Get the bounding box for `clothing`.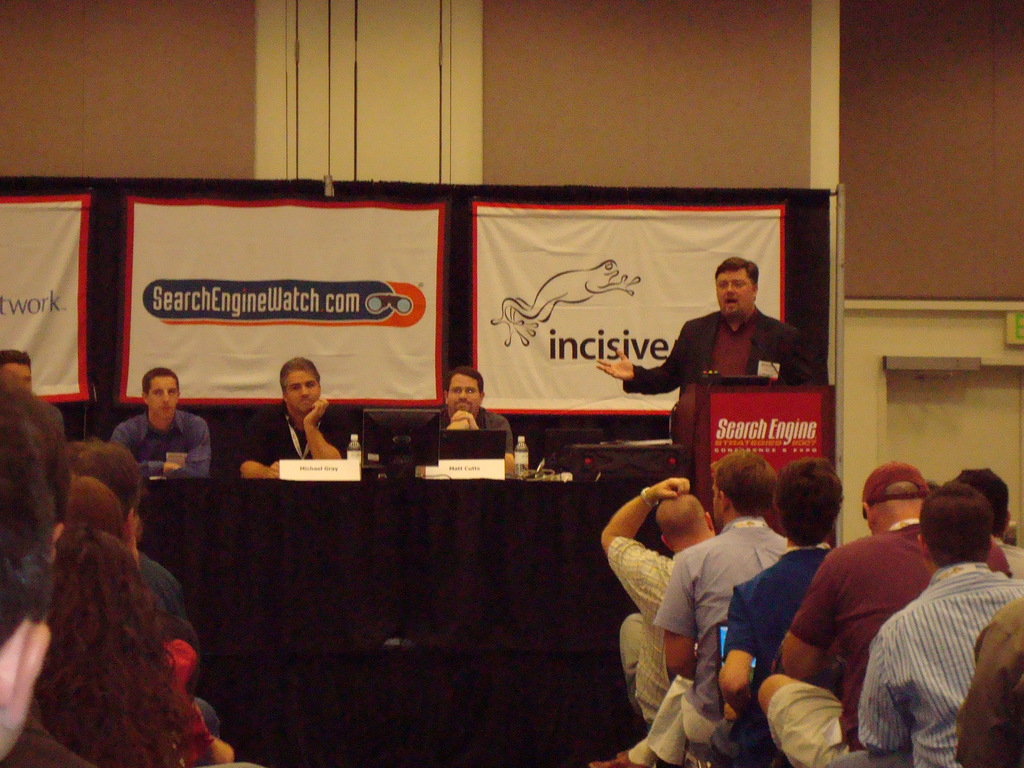
left=615, top=609, right=664, bottom=720.
